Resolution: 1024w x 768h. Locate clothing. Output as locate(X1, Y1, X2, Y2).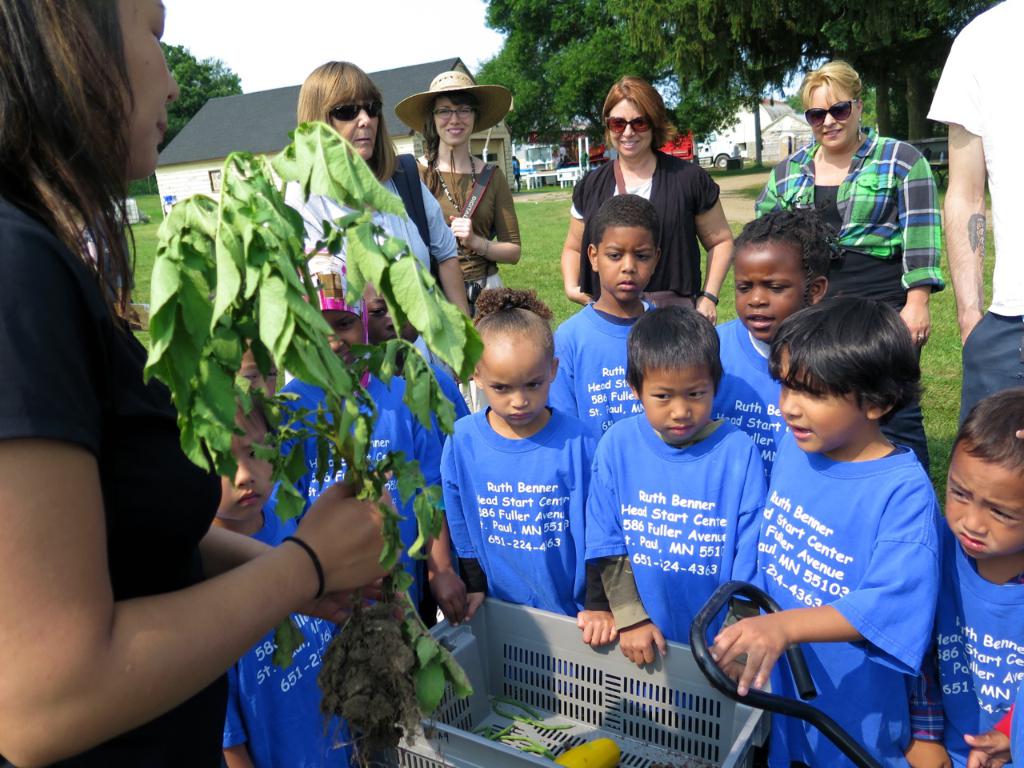
locate(250, 367, 444, 630).
